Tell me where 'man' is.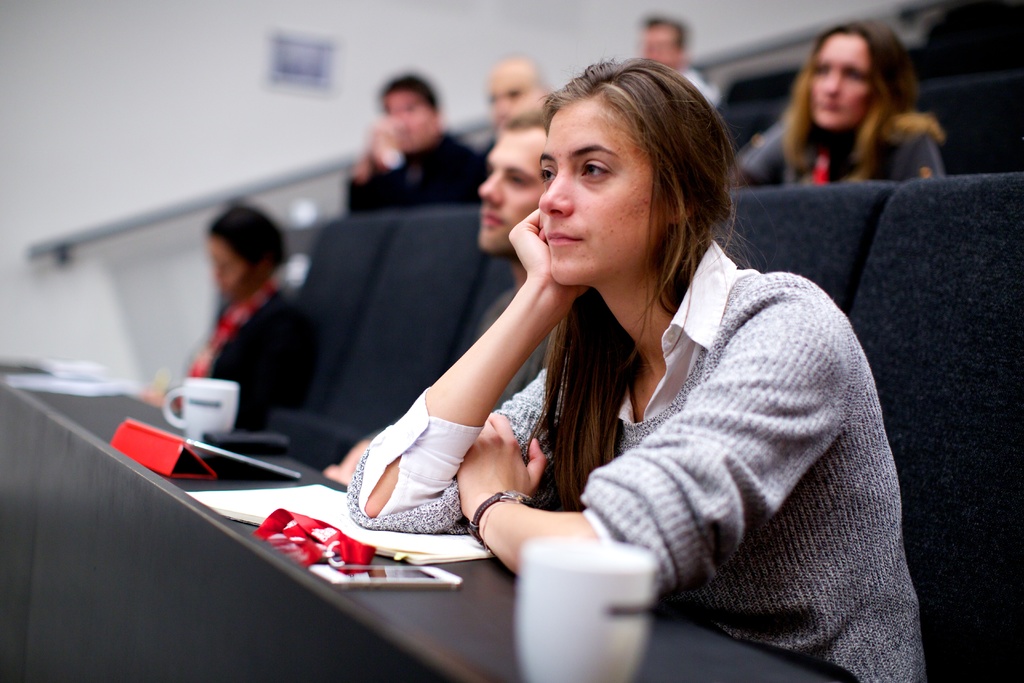
'man' is at left=325, top=107, right=545, bottom=483.
